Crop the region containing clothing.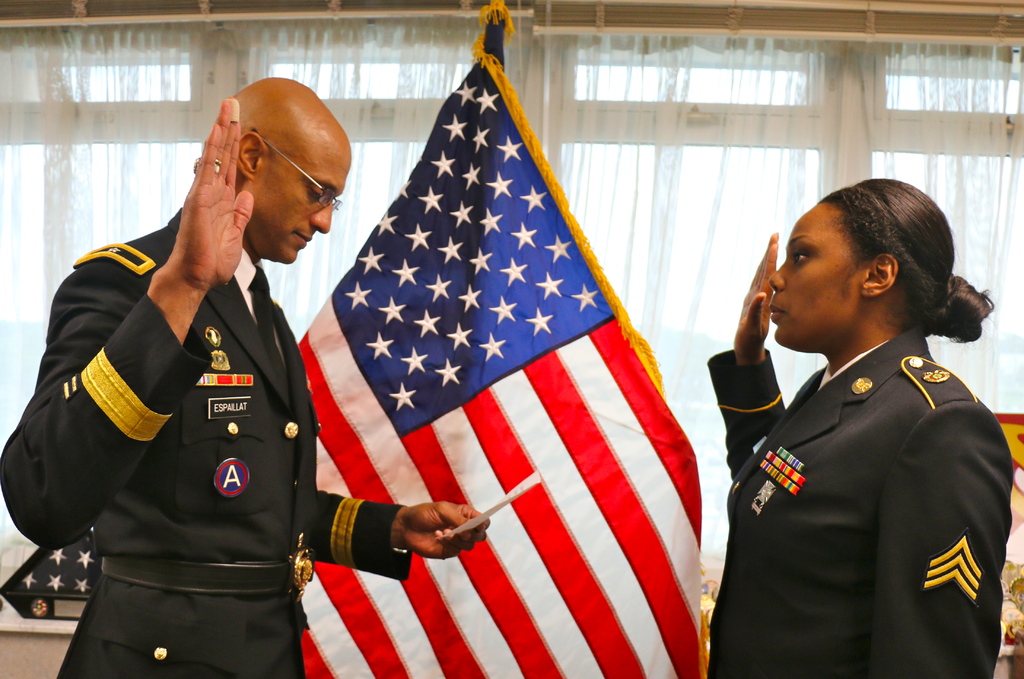
Crop region: x1=714, y1=268, x2=1011, y2=669.
